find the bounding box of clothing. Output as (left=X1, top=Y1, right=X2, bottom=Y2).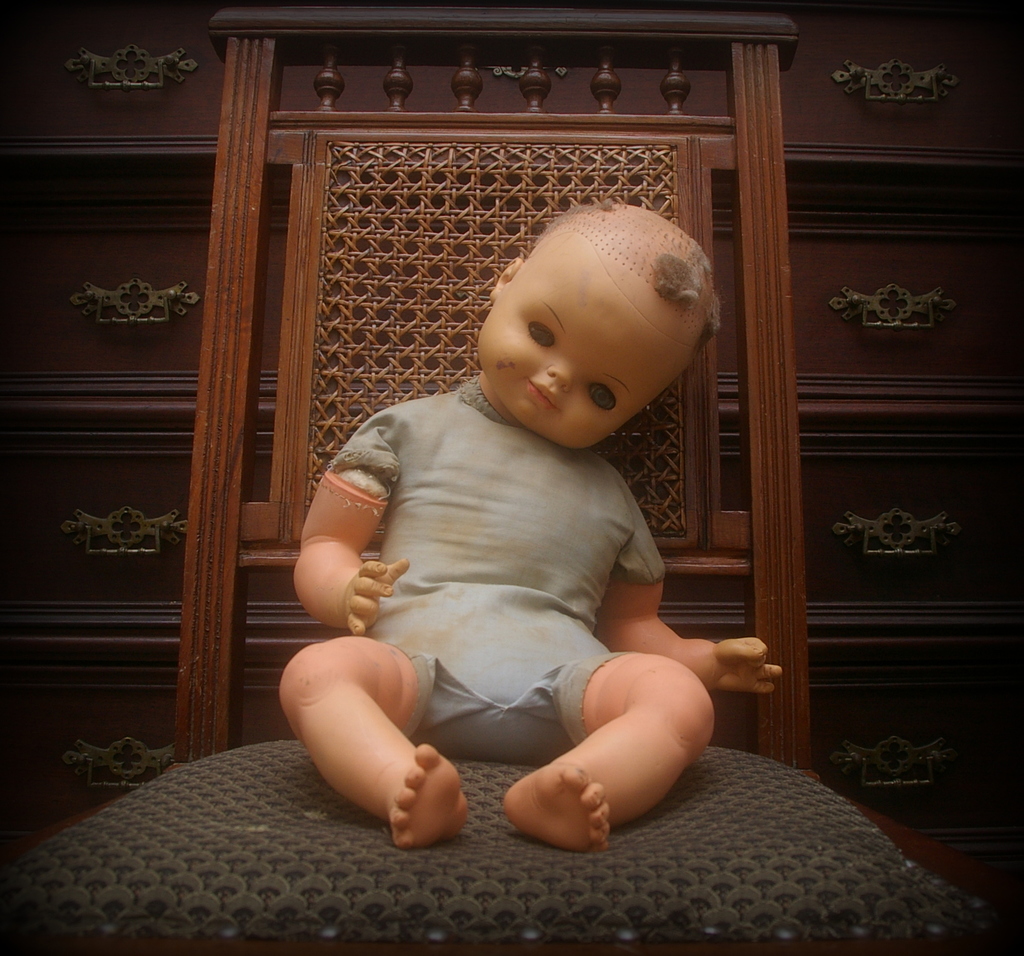
(left=320, top=376, right=663, bottom=749).
